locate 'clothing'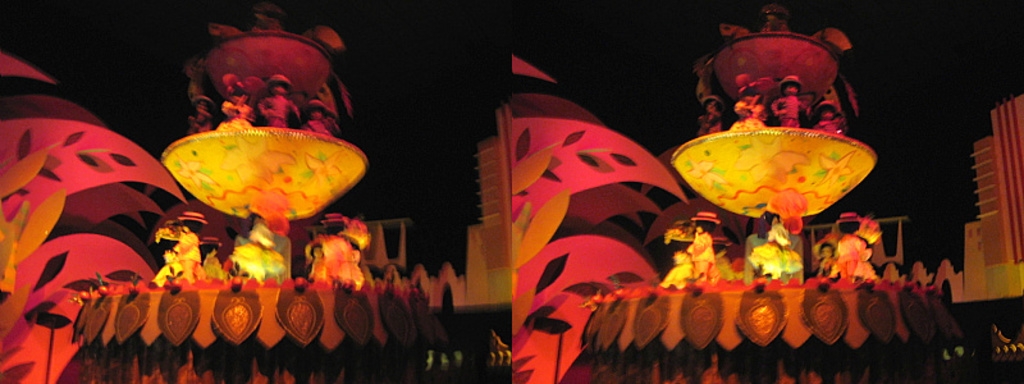
BBox(831, 234, 877, 283)
